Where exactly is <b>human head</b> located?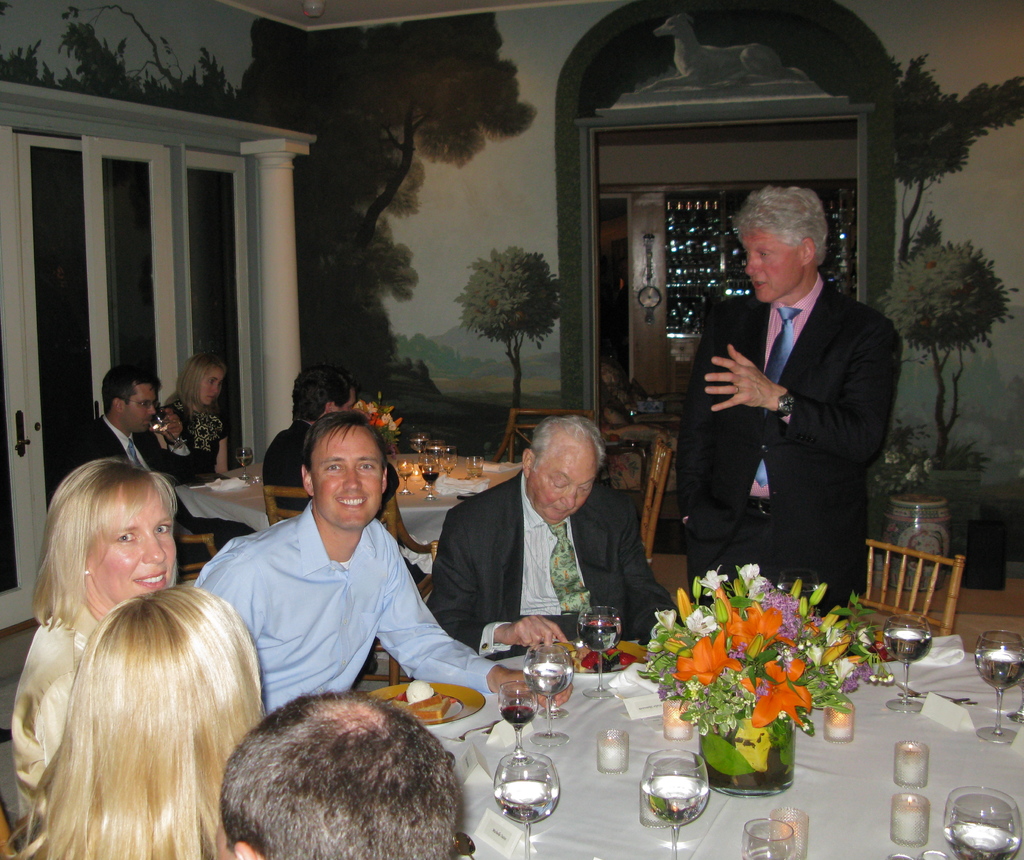
Its bounding box is bbox=(213, 692, 466, 859).
